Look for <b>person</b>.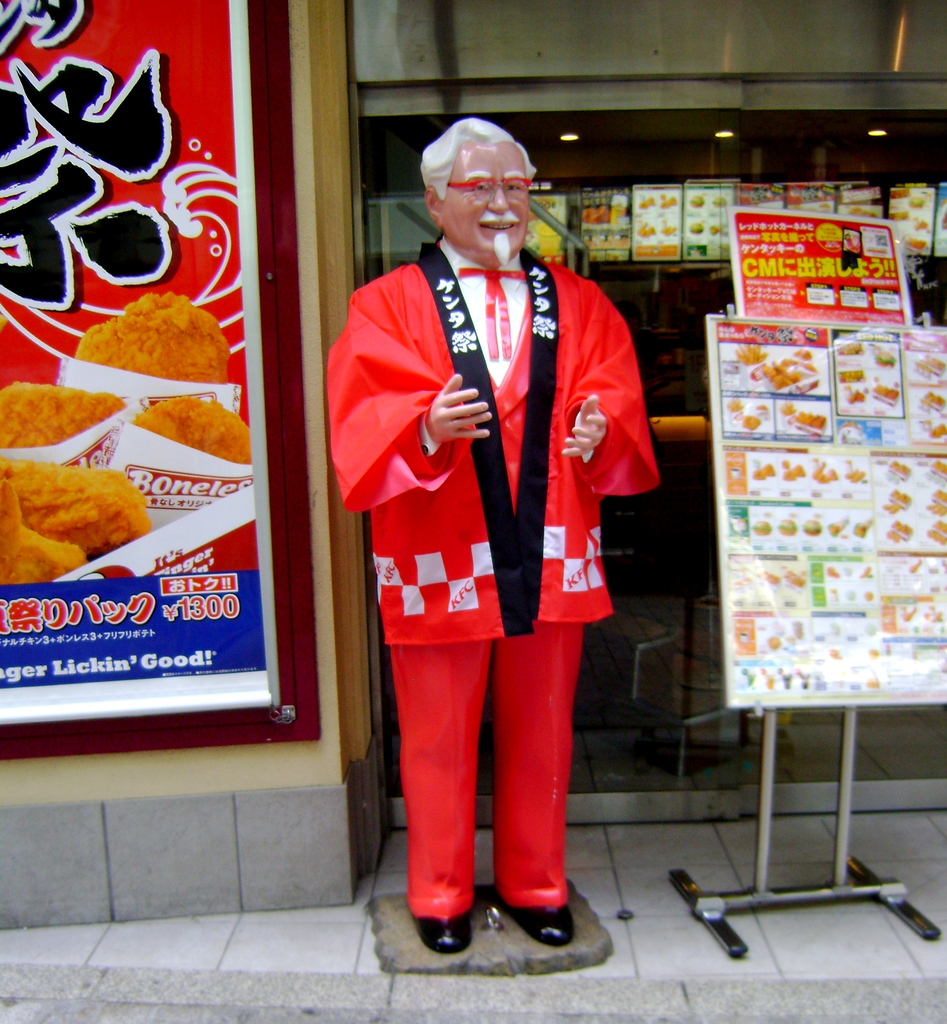
Found: x1=334, y1=125, x2=669, y2=983.
